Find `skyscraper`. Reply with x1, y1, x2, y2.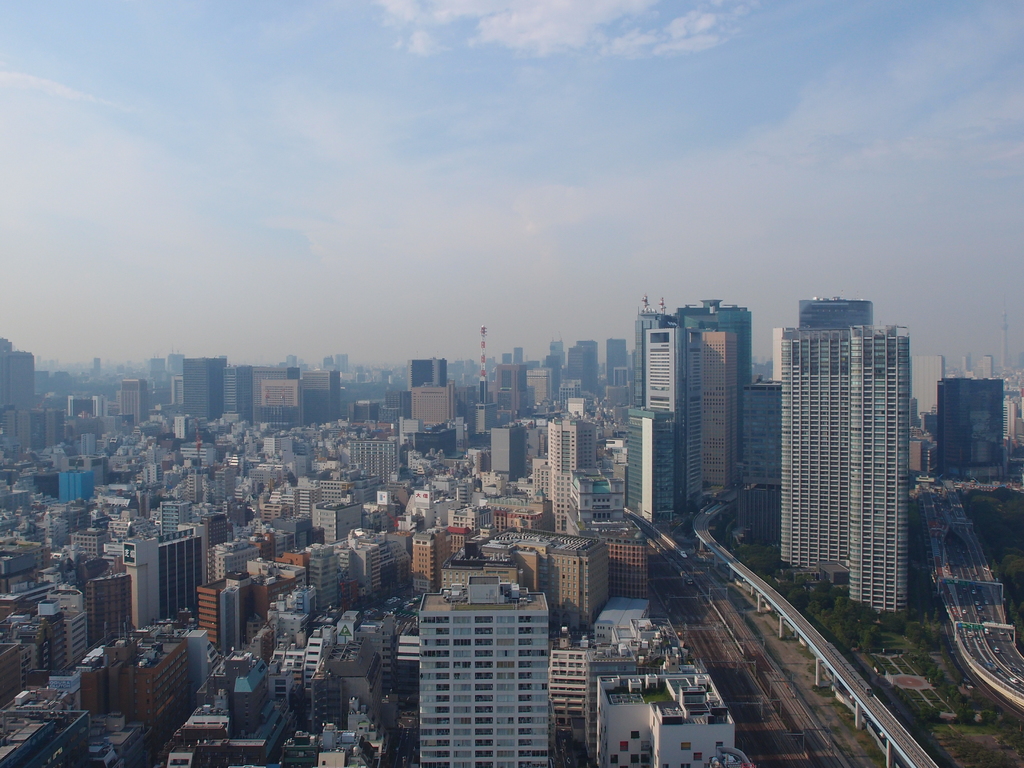
311, 550, 333, 630.
